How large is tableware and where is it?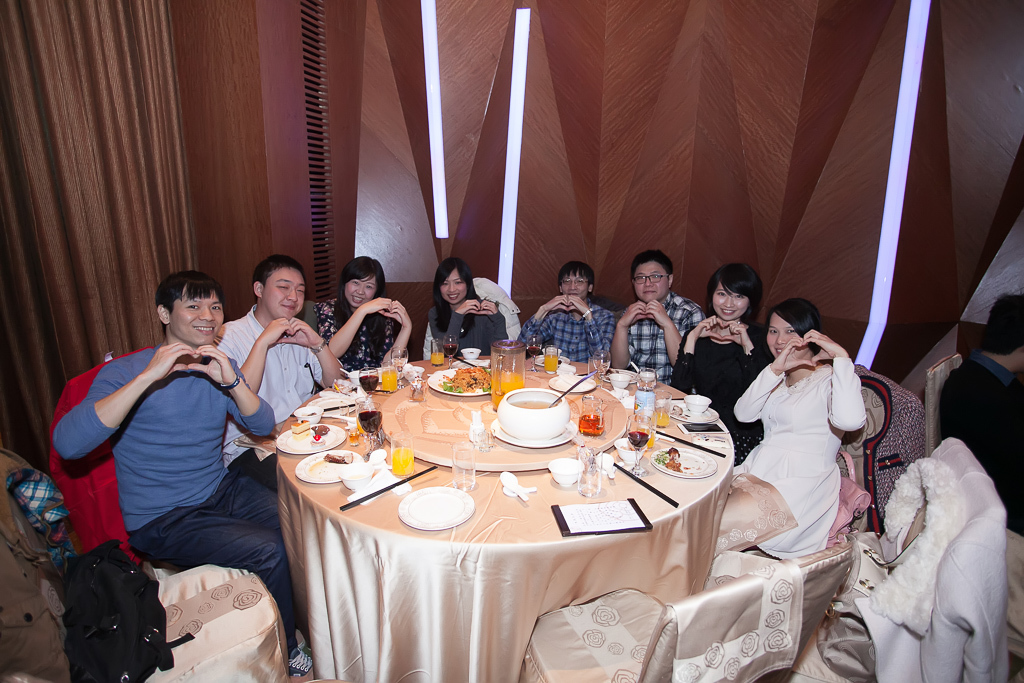
Bounding box: bbox(630, 363, 641, 371).
